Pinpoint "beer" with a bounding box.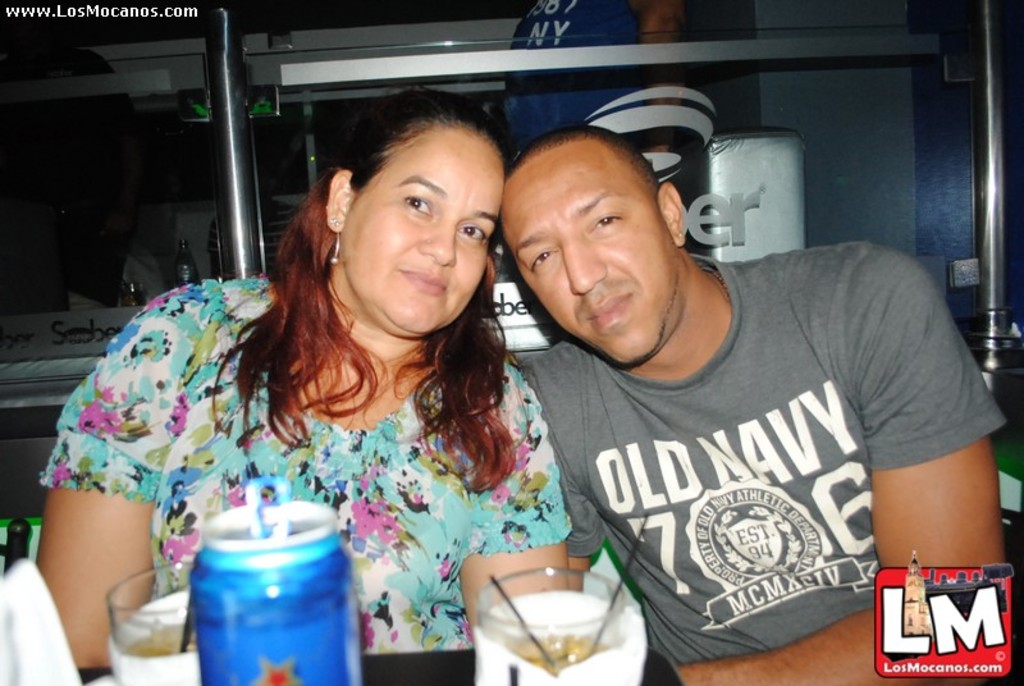
(left=188, top=476, right=361, bottom=685).
